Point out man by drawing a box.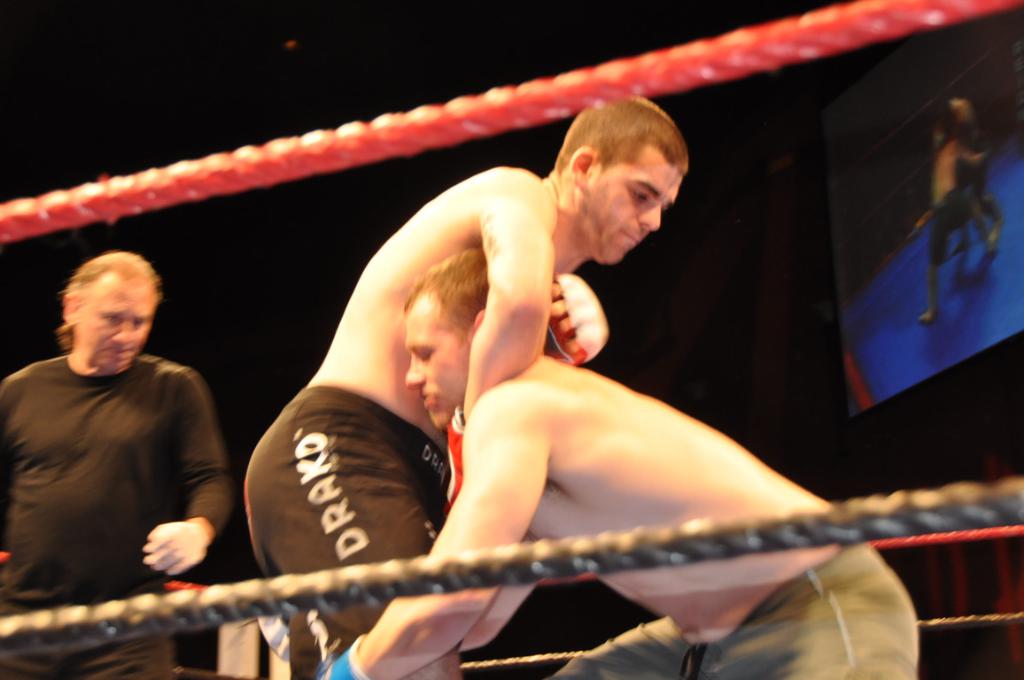
[909, 94, 1004, 262].
